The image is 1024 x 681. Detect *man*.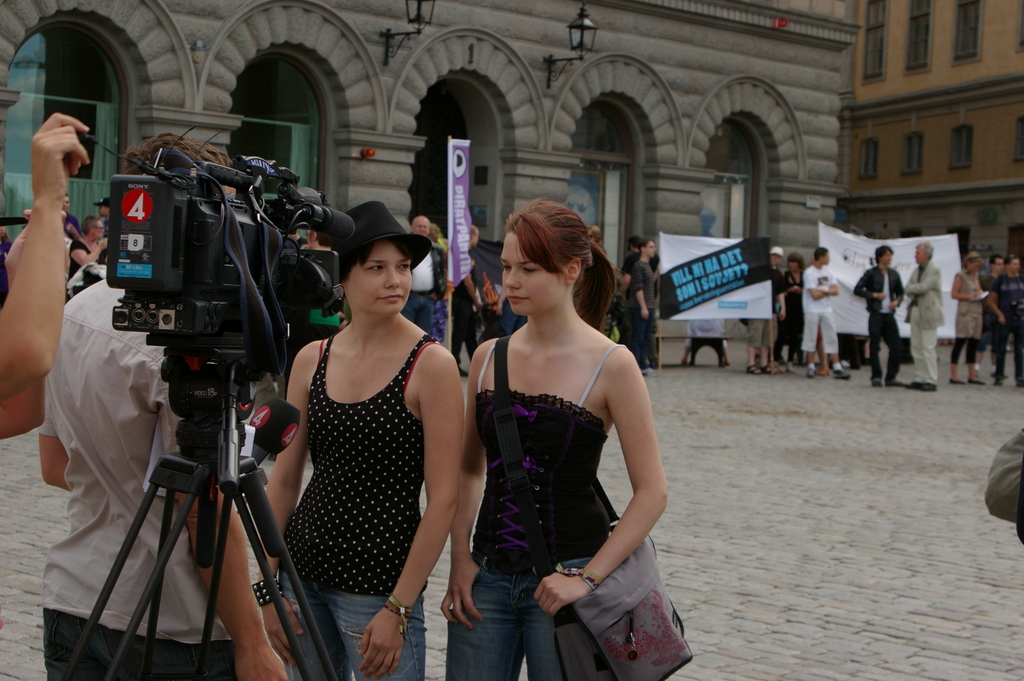
Detection: Rect(902, 244, 943, 390).
